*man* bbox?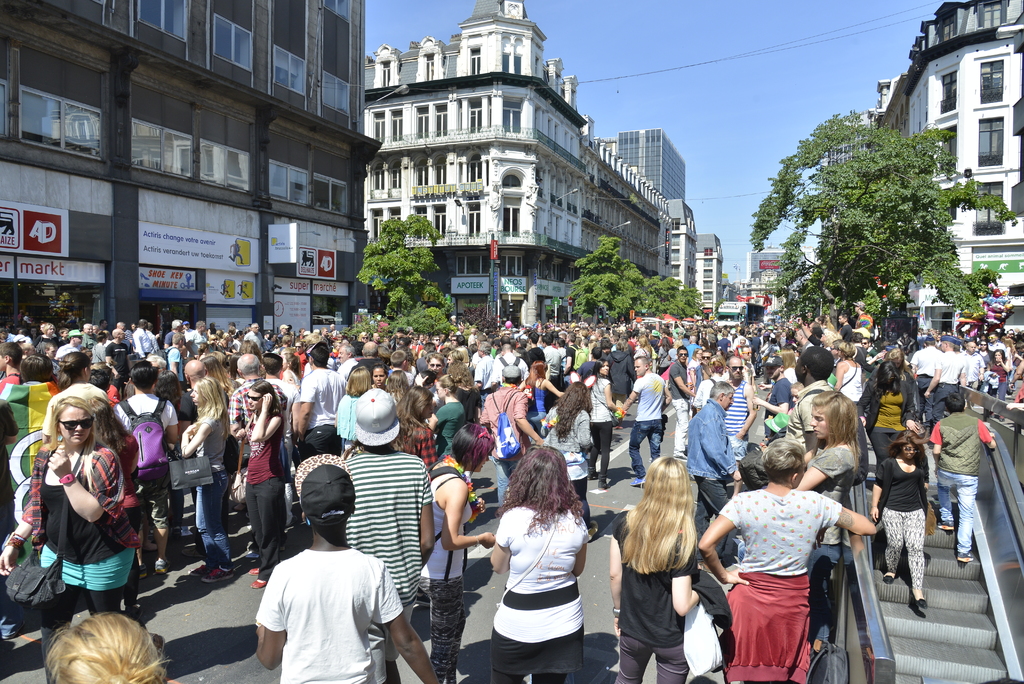
164, 320, 182, 350
